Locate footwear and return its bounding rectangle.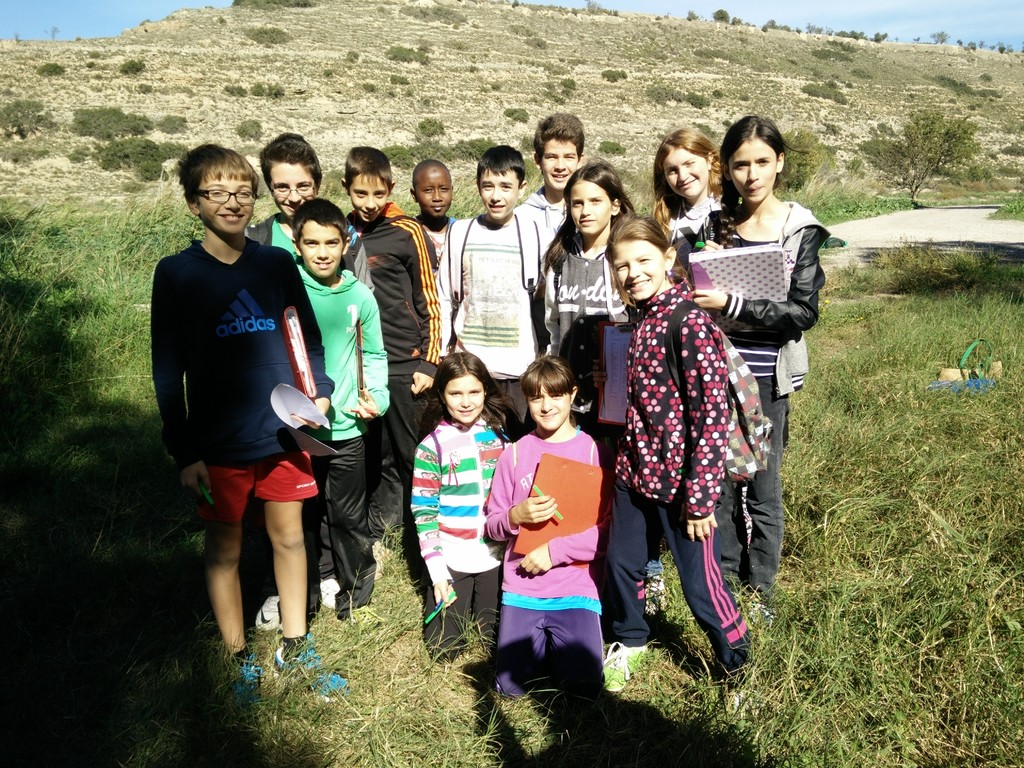
x1=721 y1=682 x2=751 y2=721.
